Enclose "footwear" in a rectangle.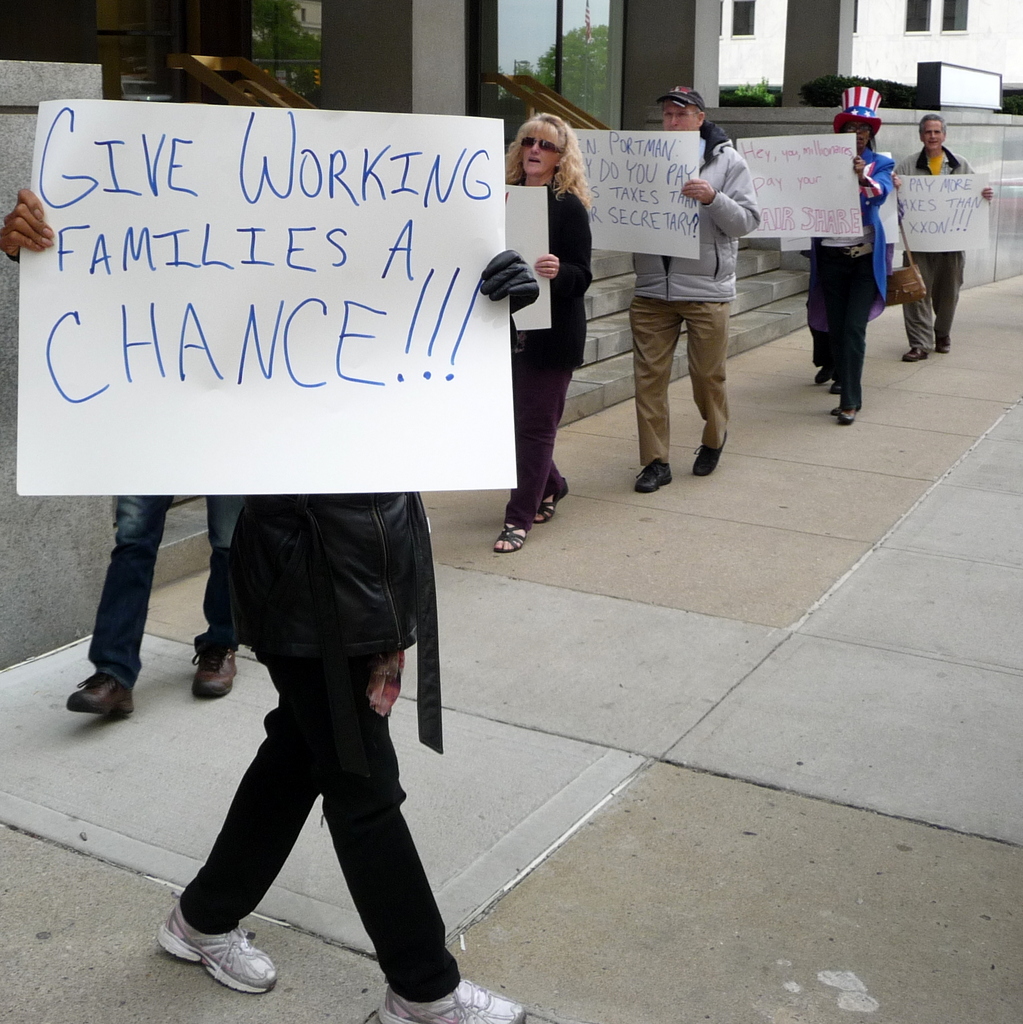
829/378/840/397.
